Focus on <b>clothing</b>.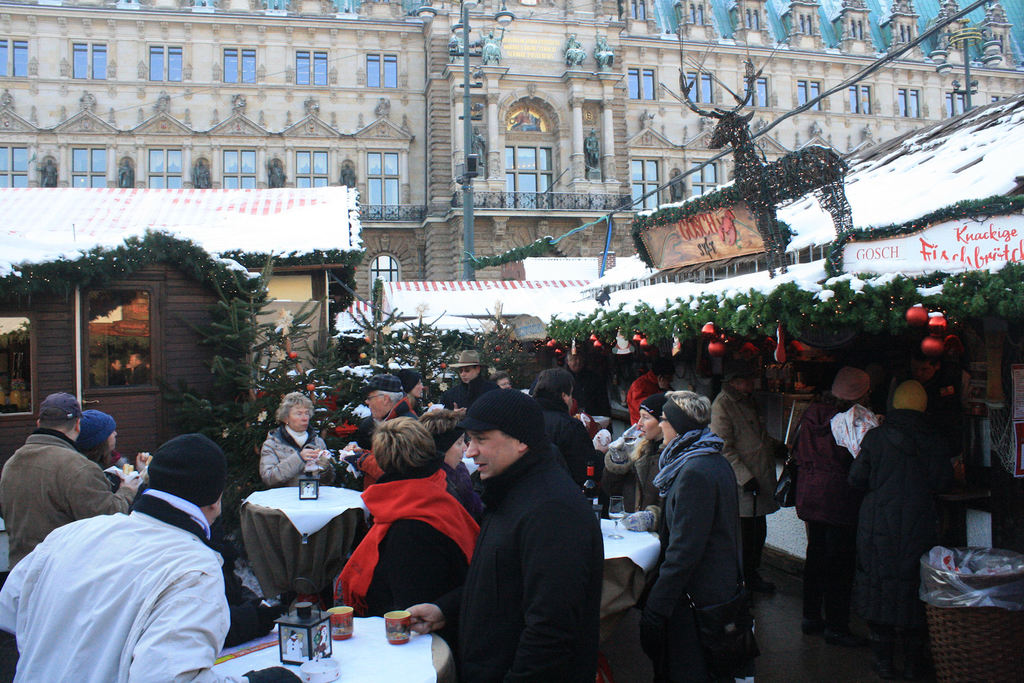
Focused at box(851, 403, 922, 645).
